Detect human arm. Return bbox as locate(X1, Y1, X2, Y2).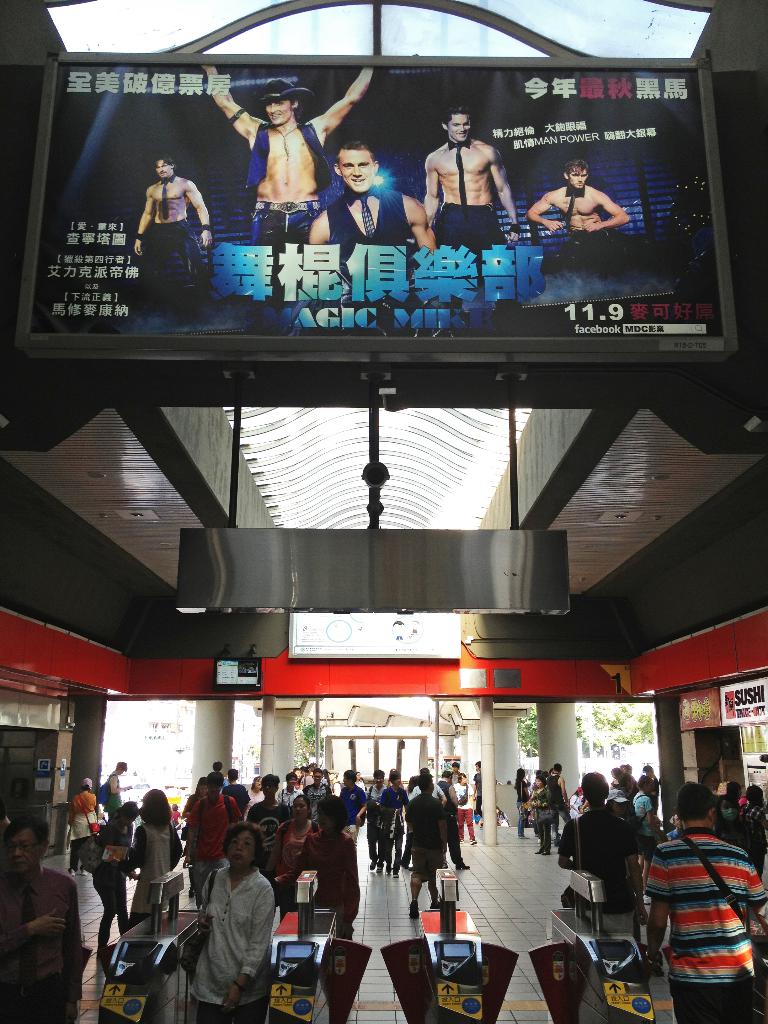
locate(627, 810, 646, 905).
